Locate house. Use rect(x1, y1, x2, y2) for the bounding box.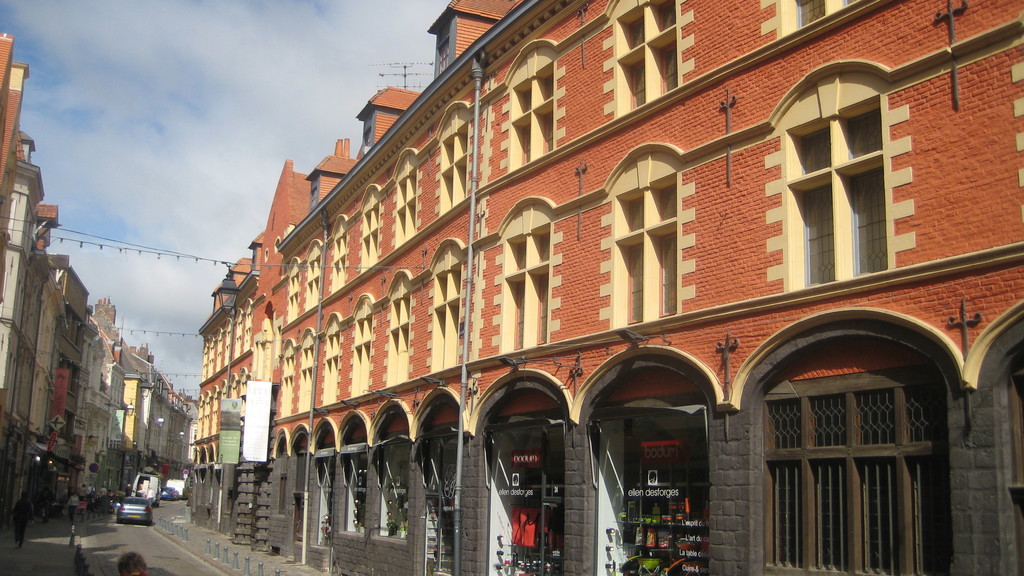
rect(3, 132, 56, 519).
